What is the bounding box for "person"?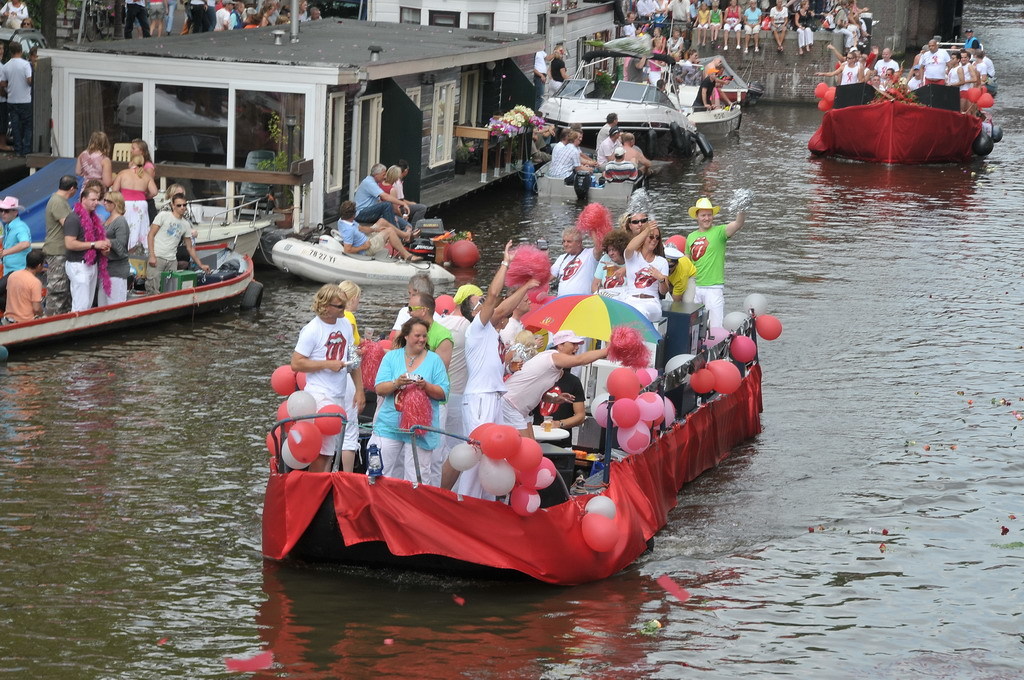
bbox(538, 215, 600, 300).
